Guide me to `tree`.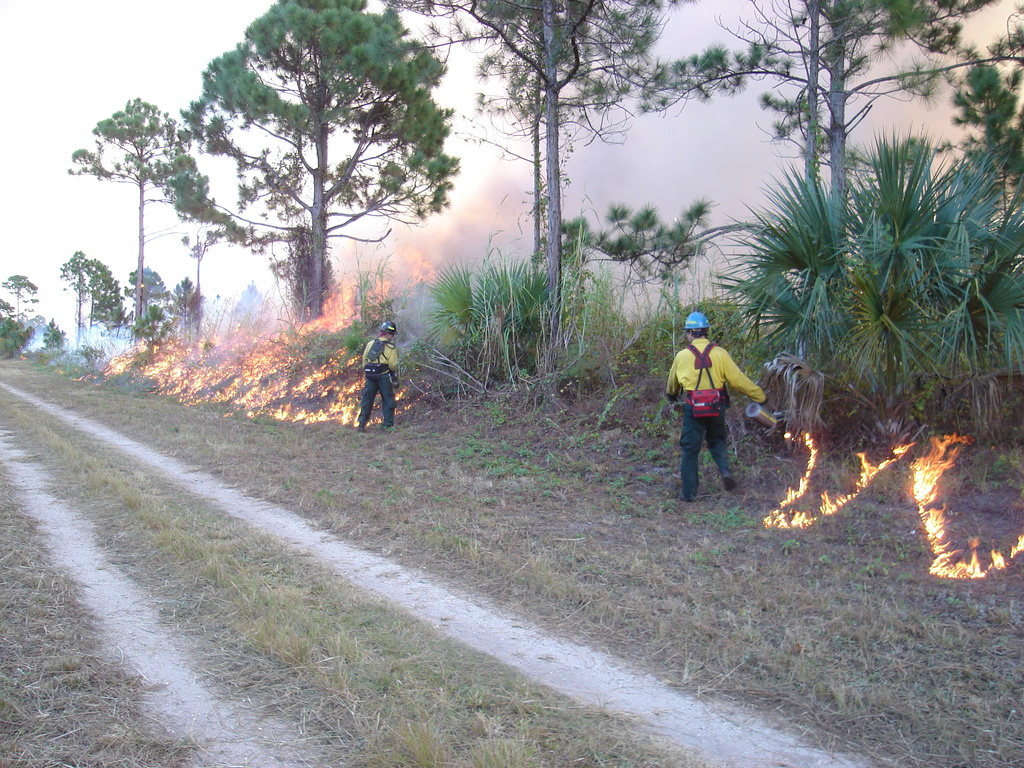
Guidance: rect(132, 271, 173, 349).
